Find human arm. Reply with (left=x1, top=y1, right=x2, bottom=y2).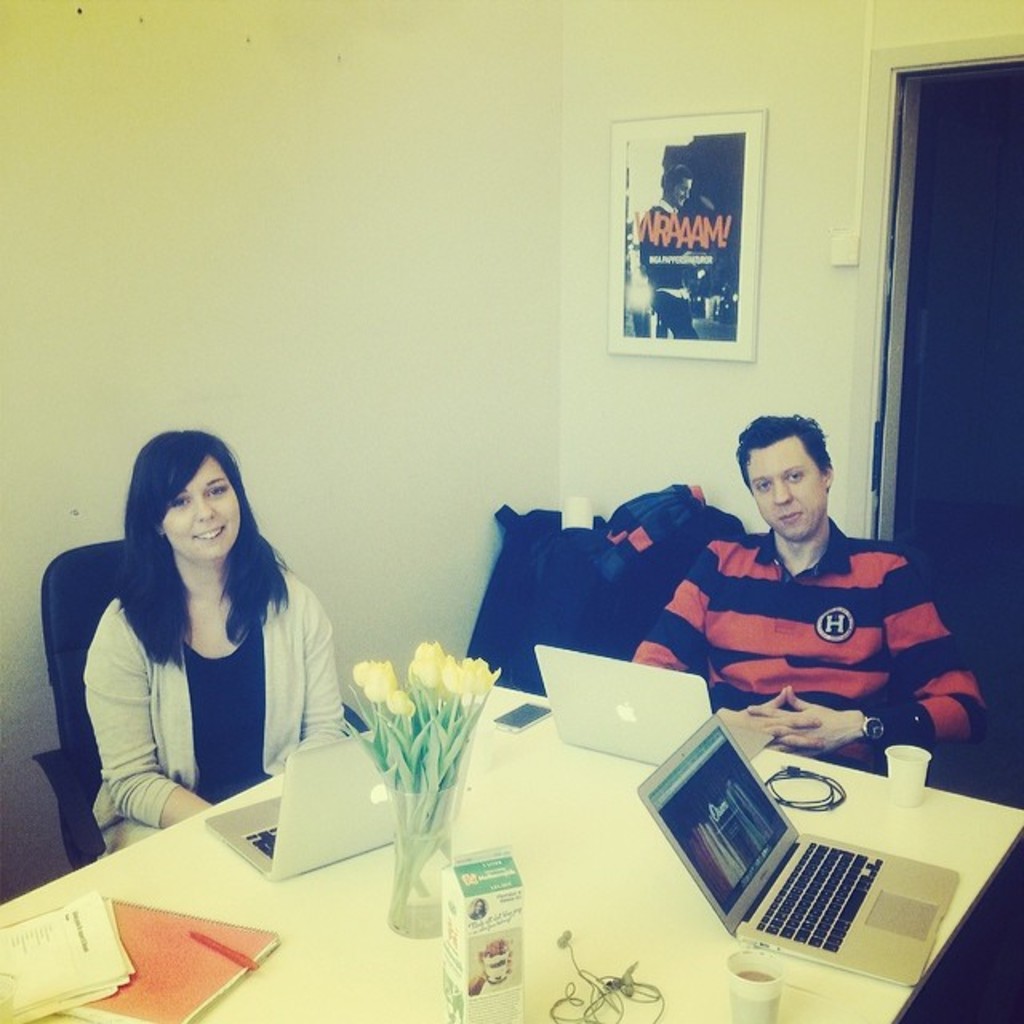
(left=632, top=536, right=827, bottom=755).
